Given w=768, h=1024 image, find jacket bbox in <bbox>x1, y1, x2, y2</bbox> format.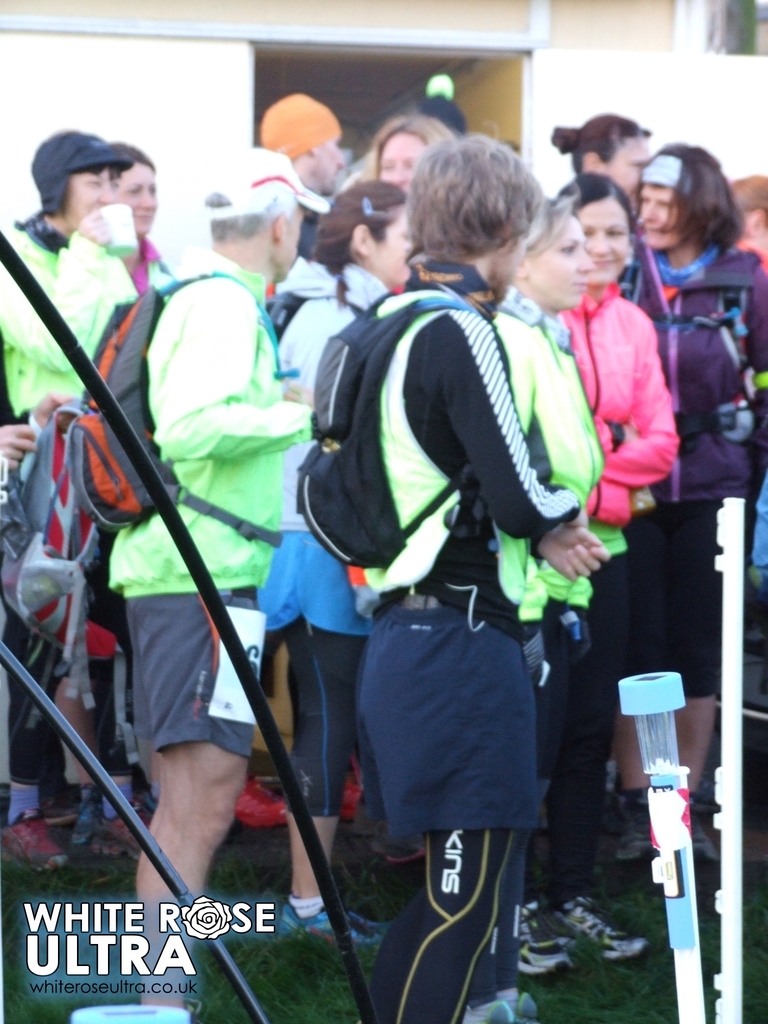
<bbox>0, 223, 138, 423</bbox>.
